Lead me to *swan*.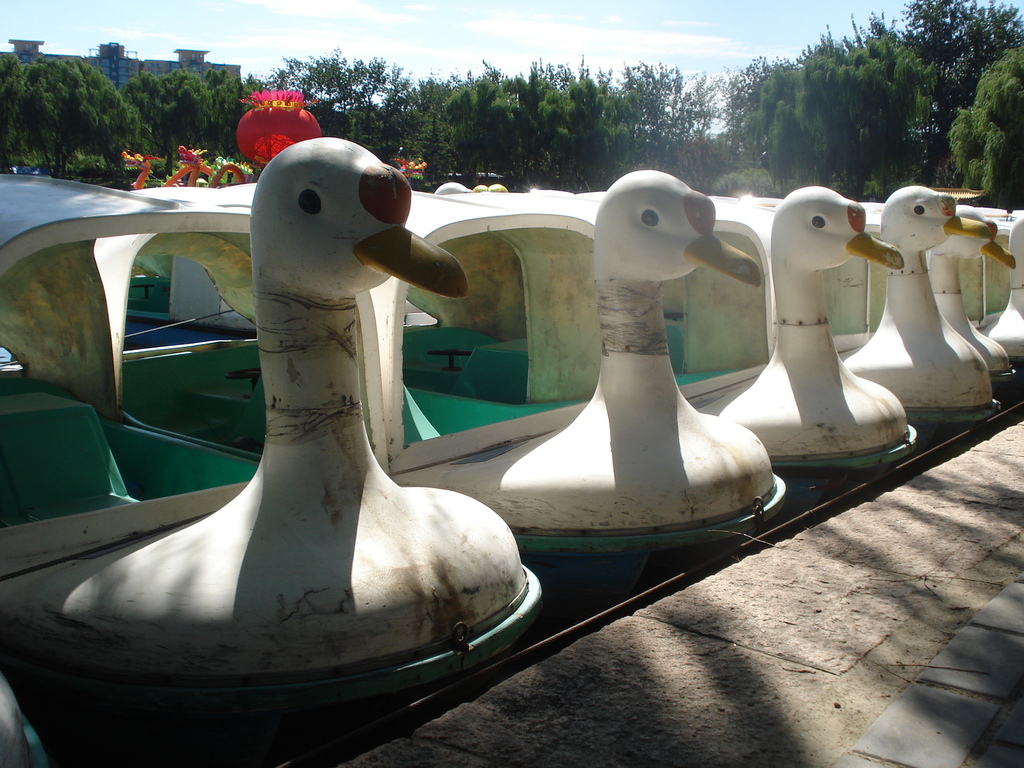
Lead to 15 108 561 752.
